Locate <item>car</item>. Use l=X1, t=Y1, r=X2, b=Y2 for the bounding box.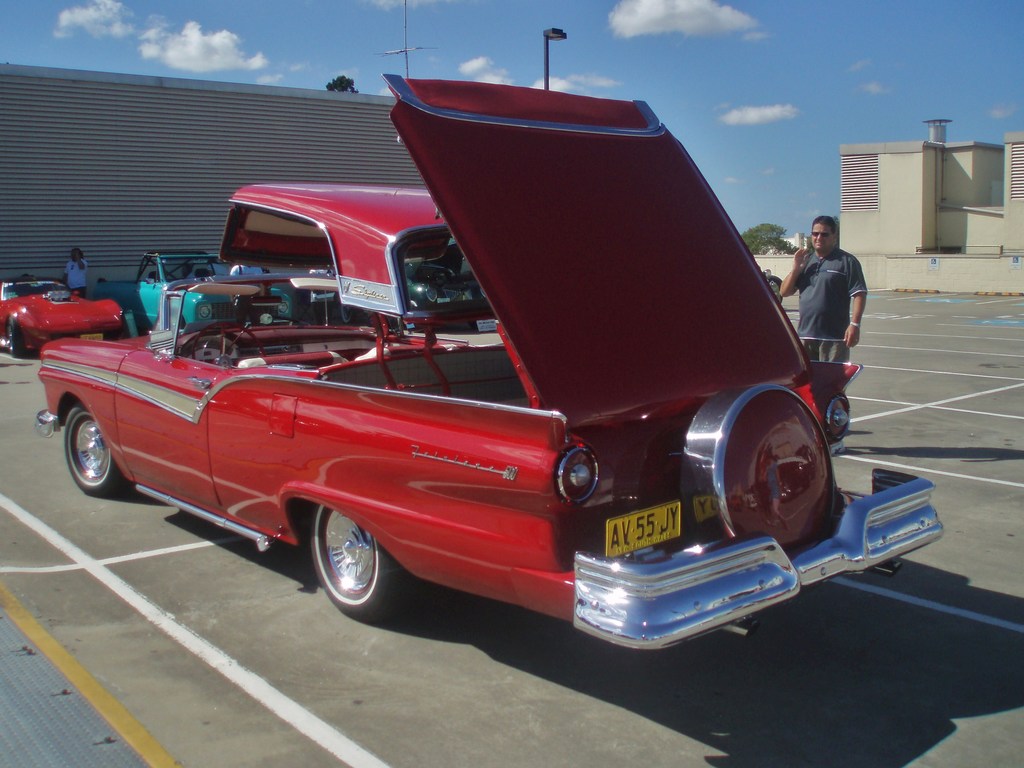
l=36, t=73, r=943, b=651.
